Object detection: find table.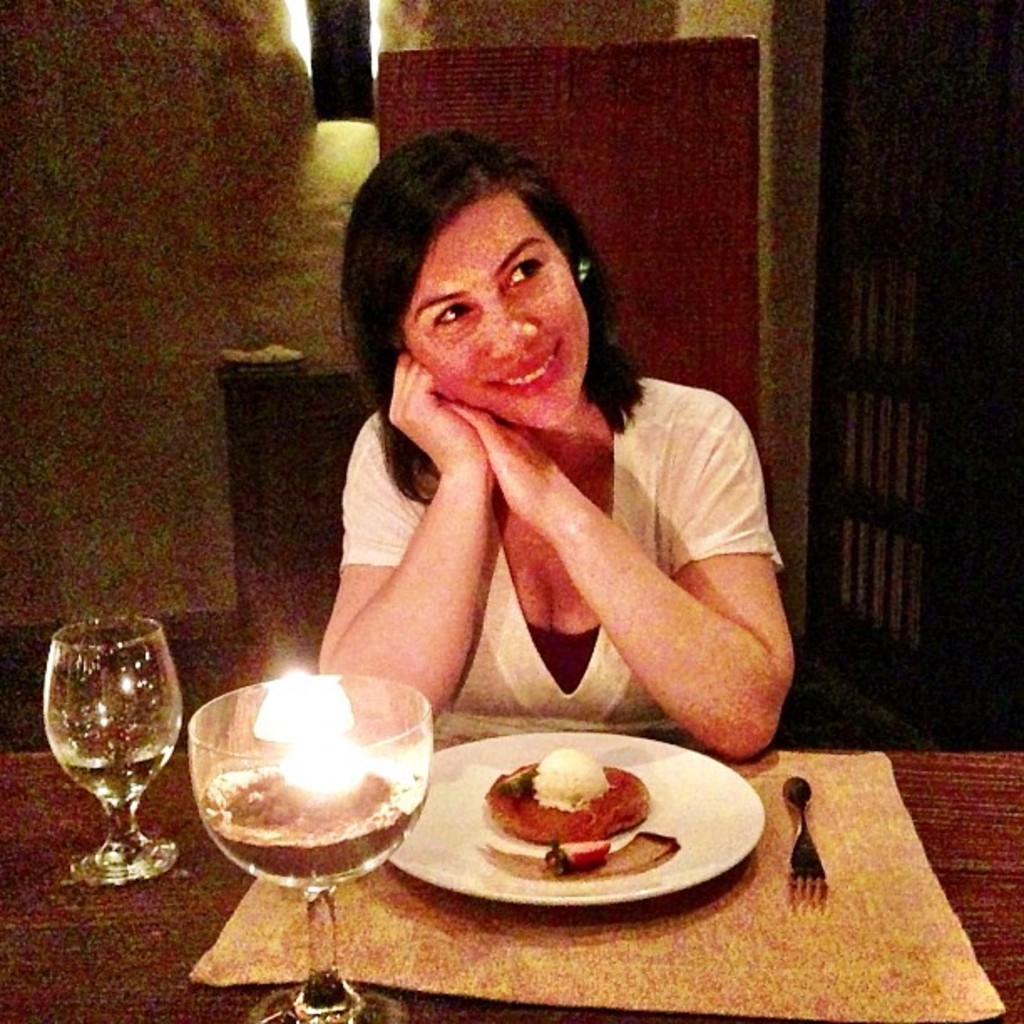
pyautogui.locateOnScreen(0, 748, 1022, 1022).
